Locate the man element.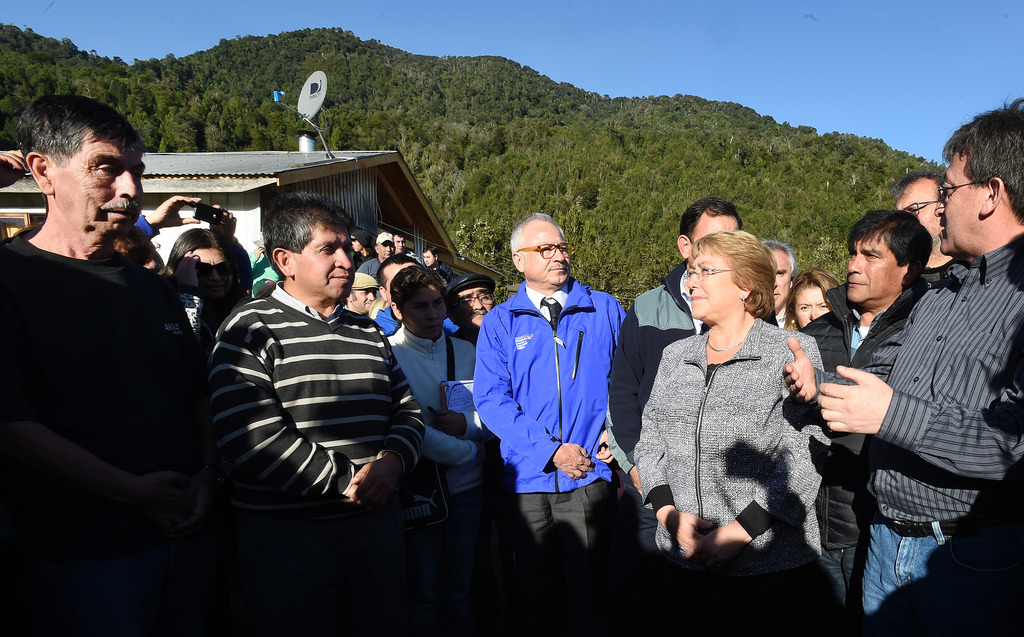
Element bbox: l=892, t=171, r=961, b=276.
